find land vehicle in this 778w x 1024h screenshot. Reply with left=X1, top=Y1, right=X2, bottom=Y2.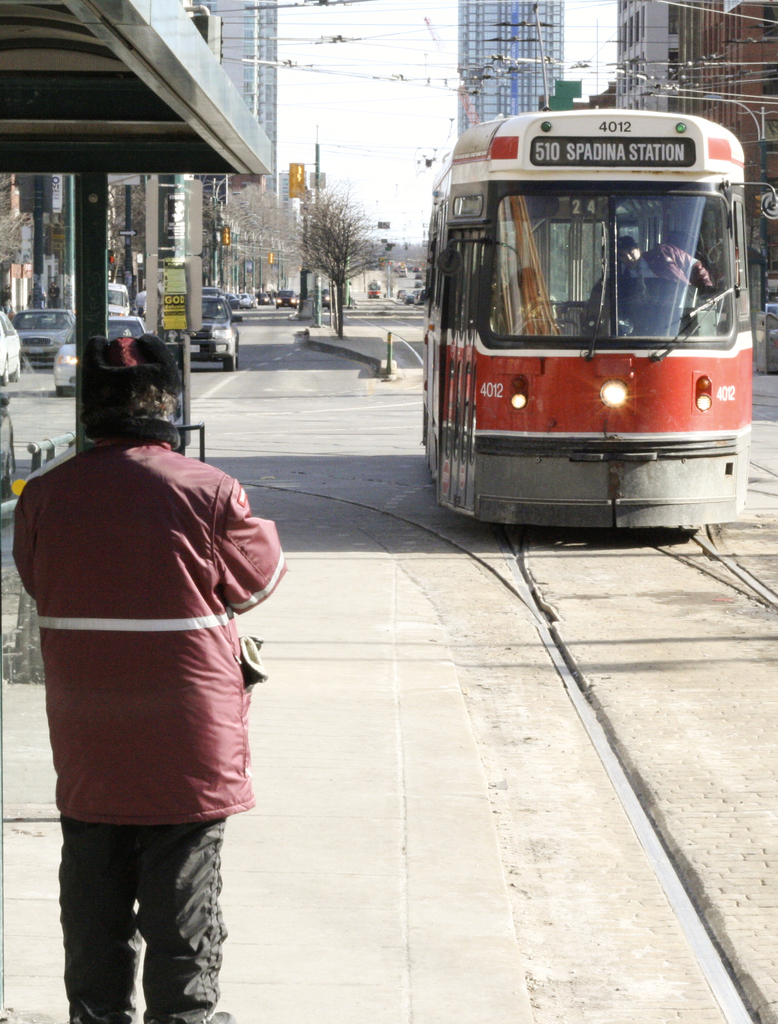
left=204, top=283, right=220, bottom=314.
